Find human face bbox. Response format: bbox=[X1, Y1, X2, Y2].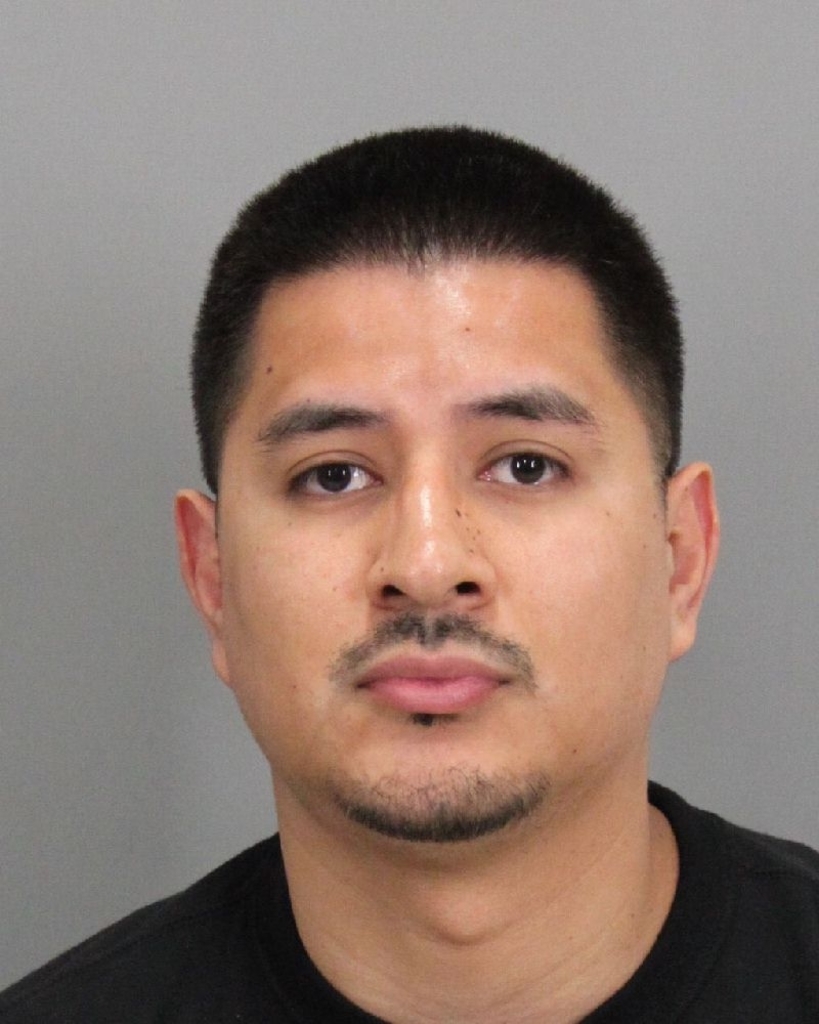
bbox=[204, 188, 677, 852].
